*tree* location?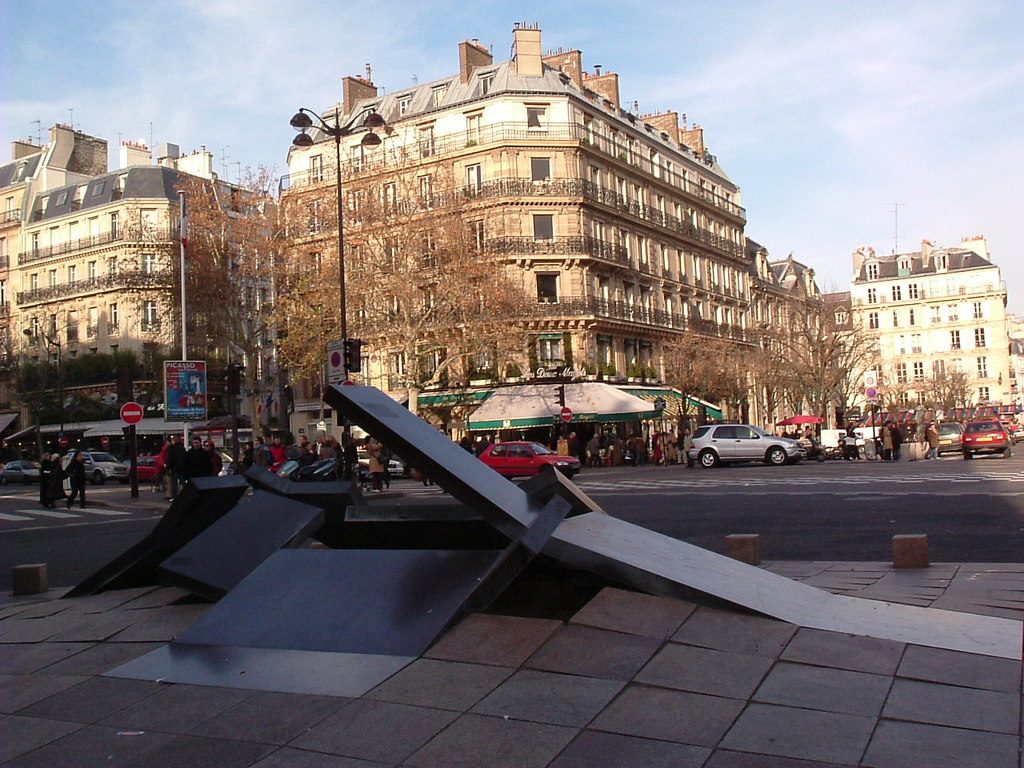
box(733, 294, 883, 446)
